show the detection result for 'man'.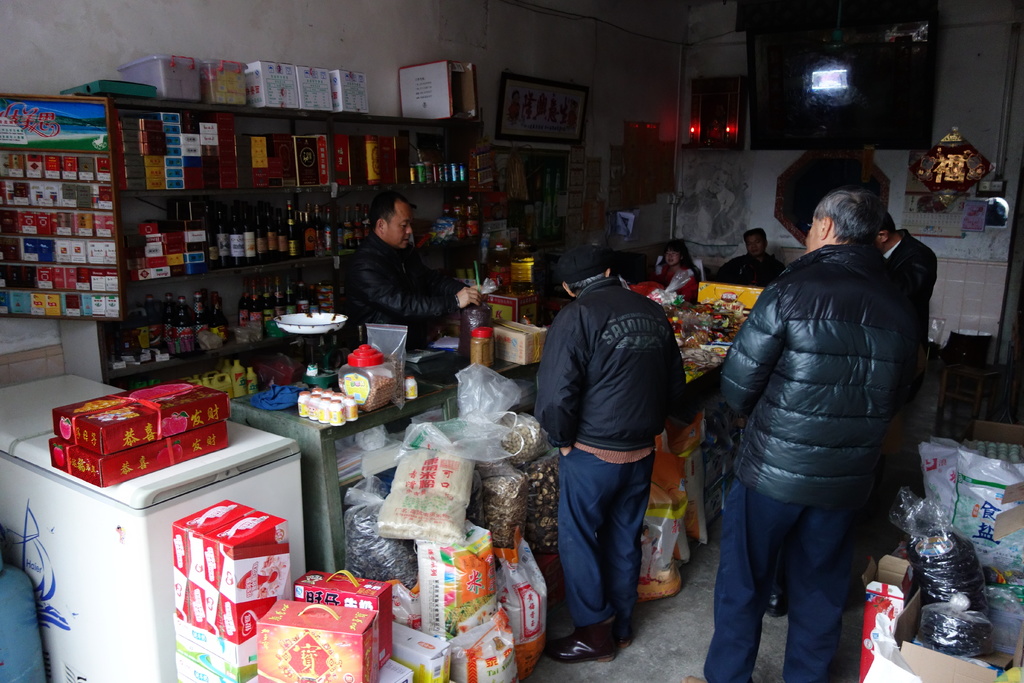
select_region(685, 188, 913, 682).
